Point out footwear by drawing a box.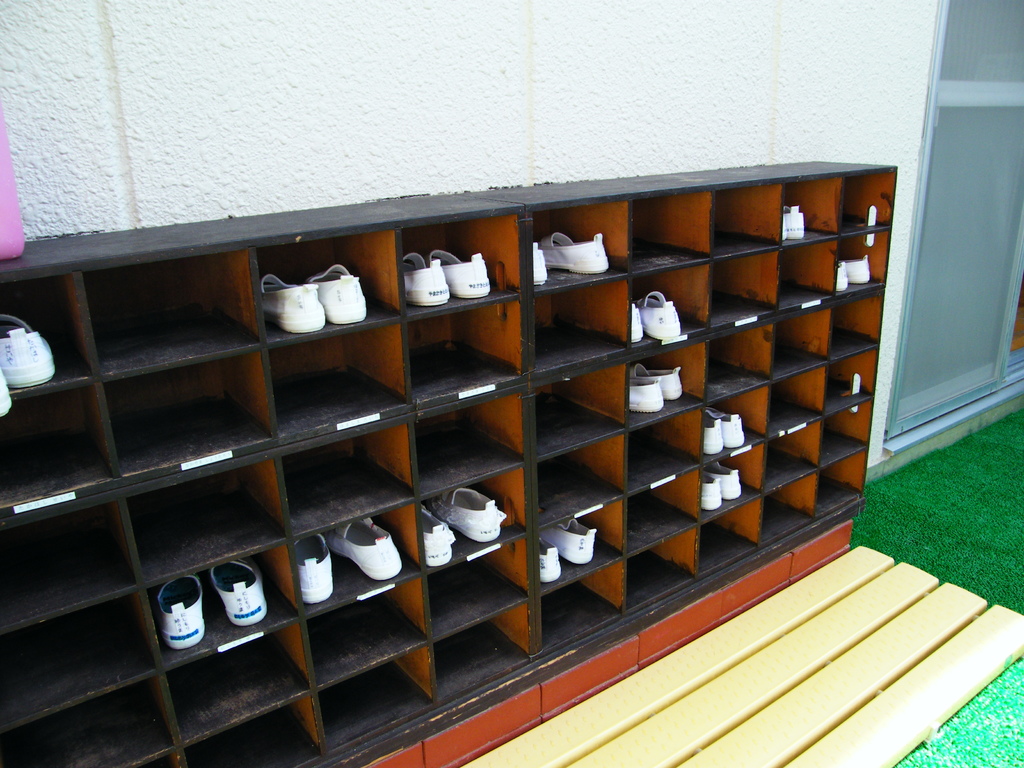
box=[153, 574, 202, 648].
